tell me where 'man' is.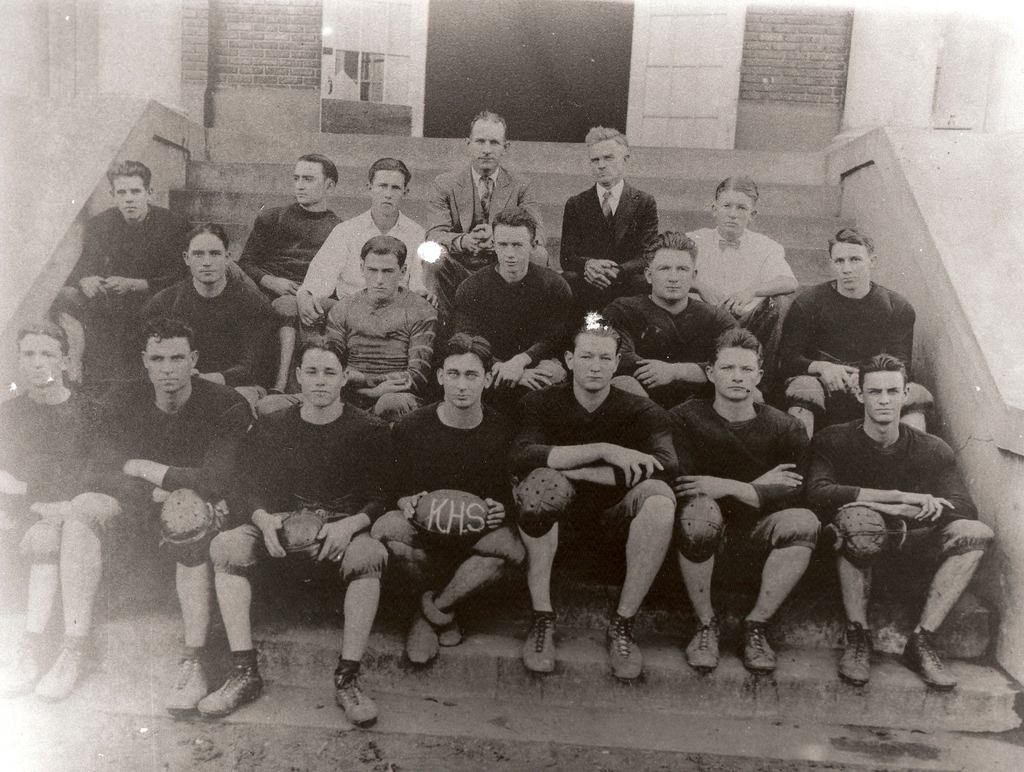
'man' is at [296,153,441,358].
